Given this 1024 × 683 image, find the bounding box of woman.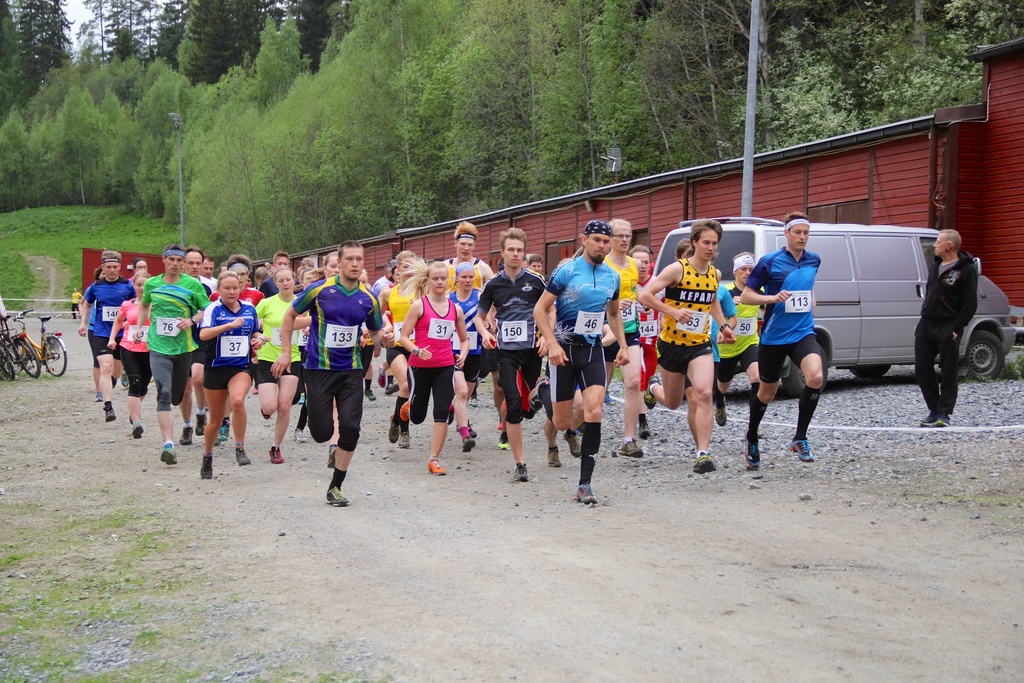
box(256, 265, 308, 464).
